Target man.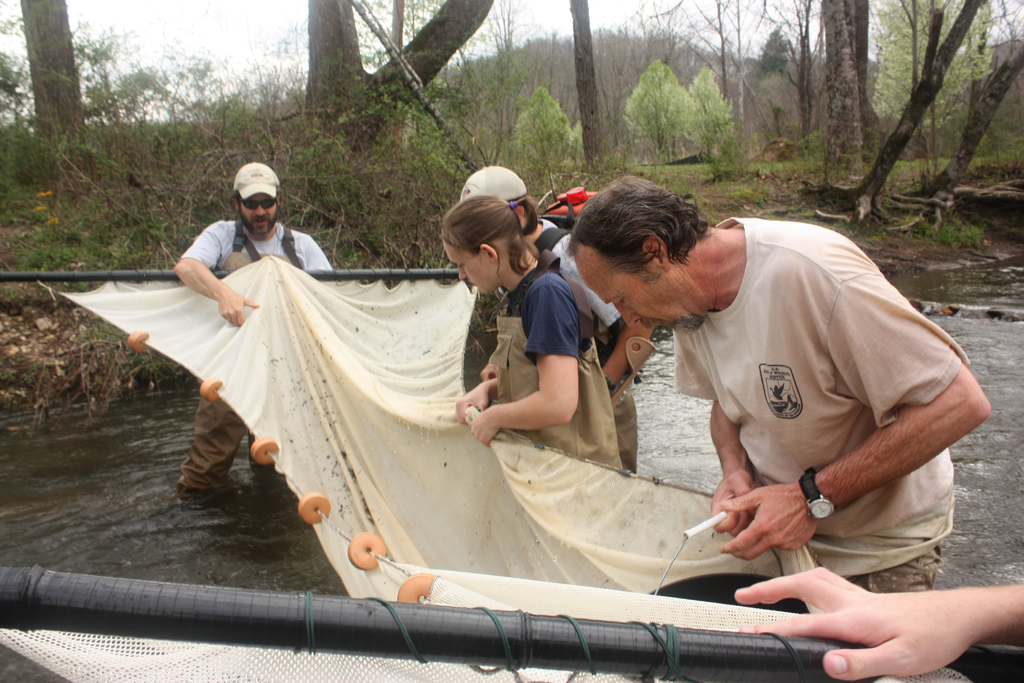
Target region: bbox=(573, 164, 976, 629).
